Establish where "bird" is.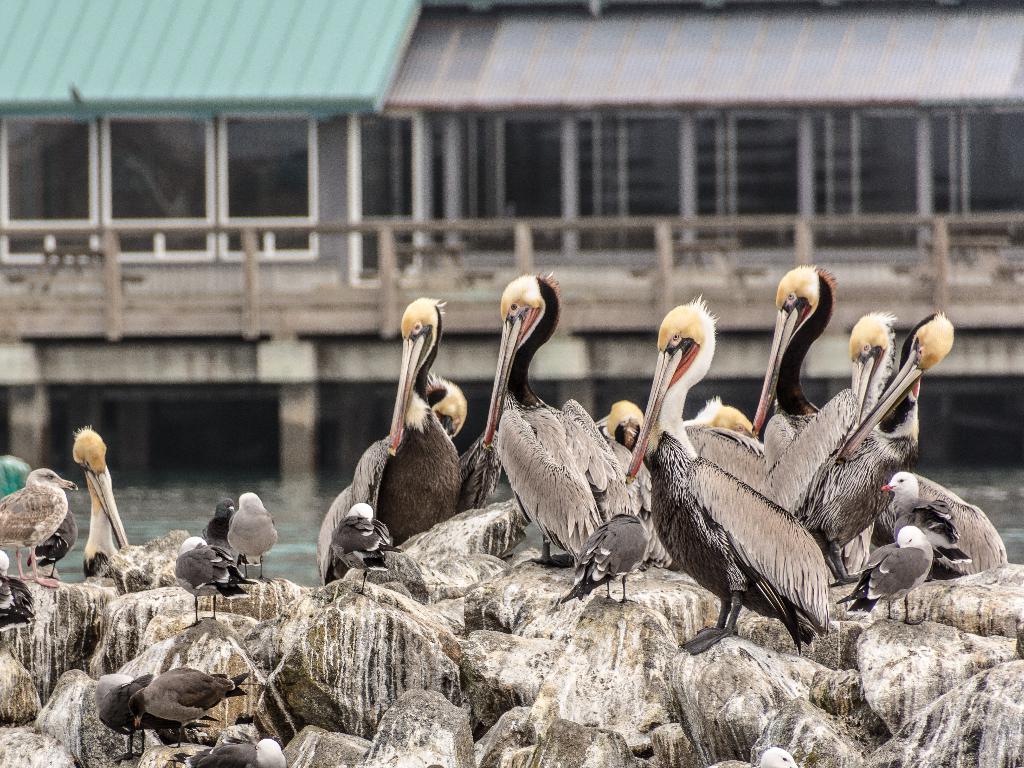
Established at x1=182 y1=742 x2=283 y2=767.
